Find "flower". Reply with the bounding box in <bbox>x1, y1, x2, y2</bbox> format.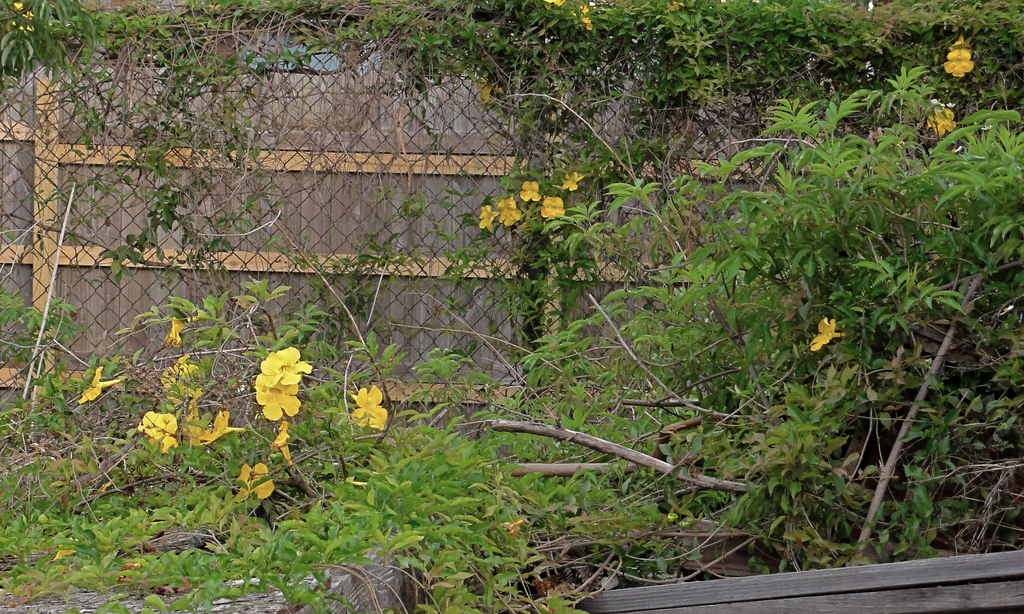
<bbox>16, 13, 33, 29</bbox>.
